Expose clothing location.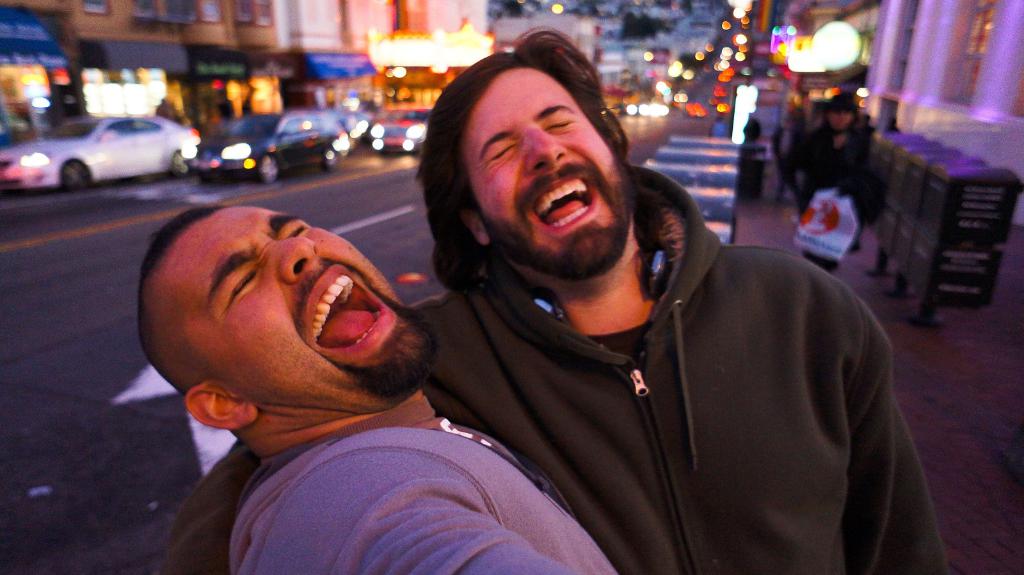
Exposed at detection(149, 162, 950, 572).
